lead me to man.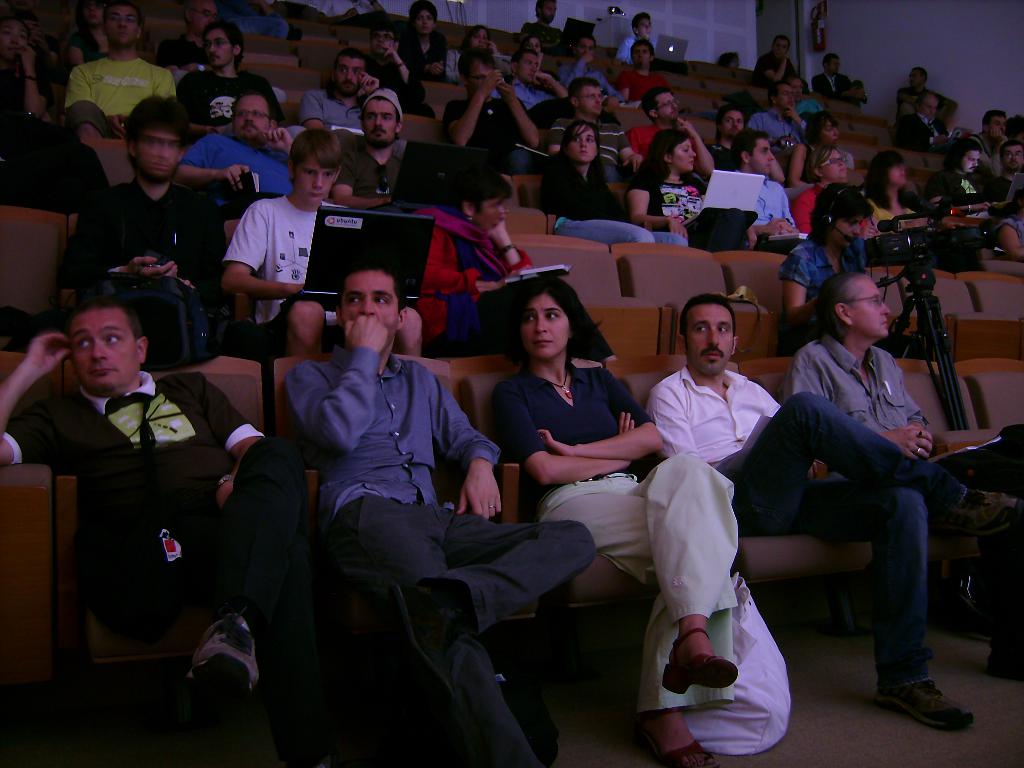
Lead to left=301, top=47, right=380, bottom=131.
